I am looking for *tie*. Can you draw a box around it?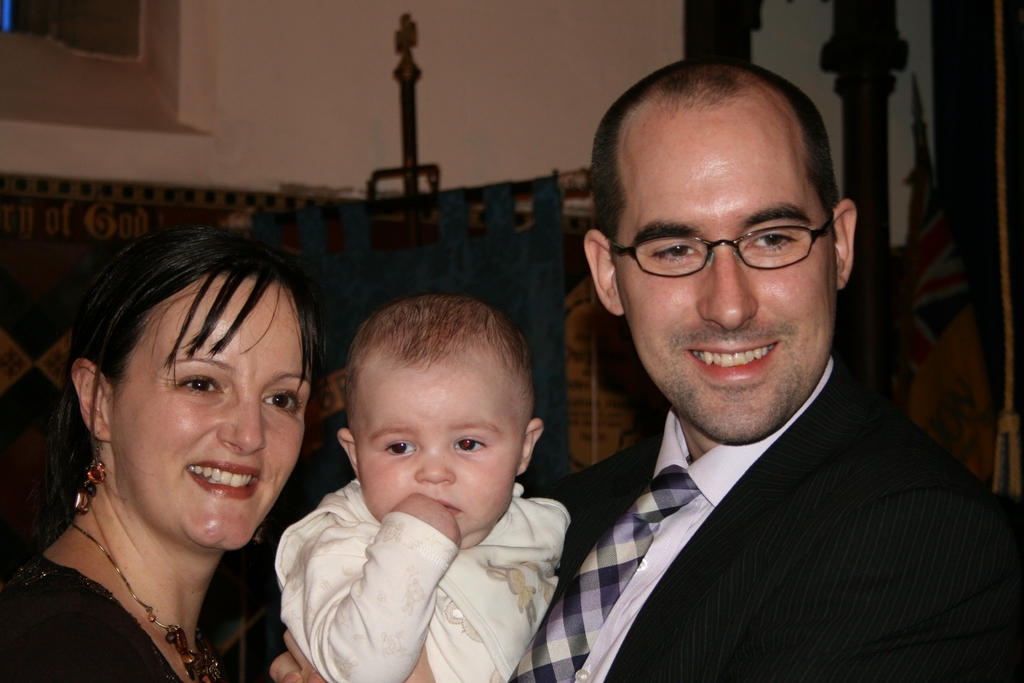
Sure, the bounding box is {"x1": 509, "y1": 459, "x2": 719, "y2": 682}.
